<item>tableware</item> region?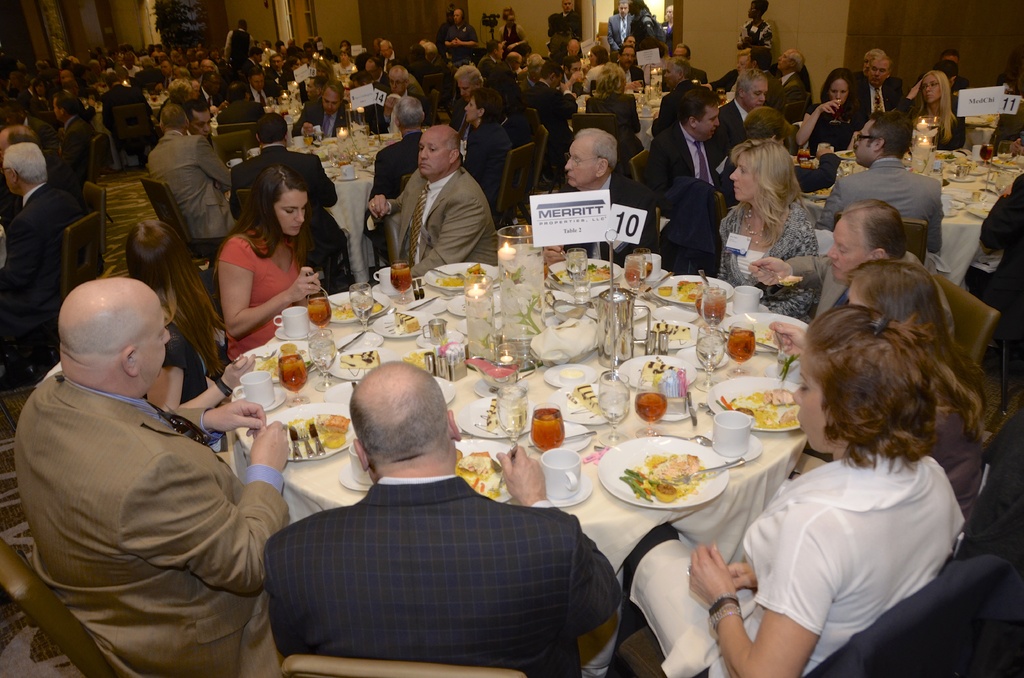
[left=723, top=441, right=761, bottom=463]
